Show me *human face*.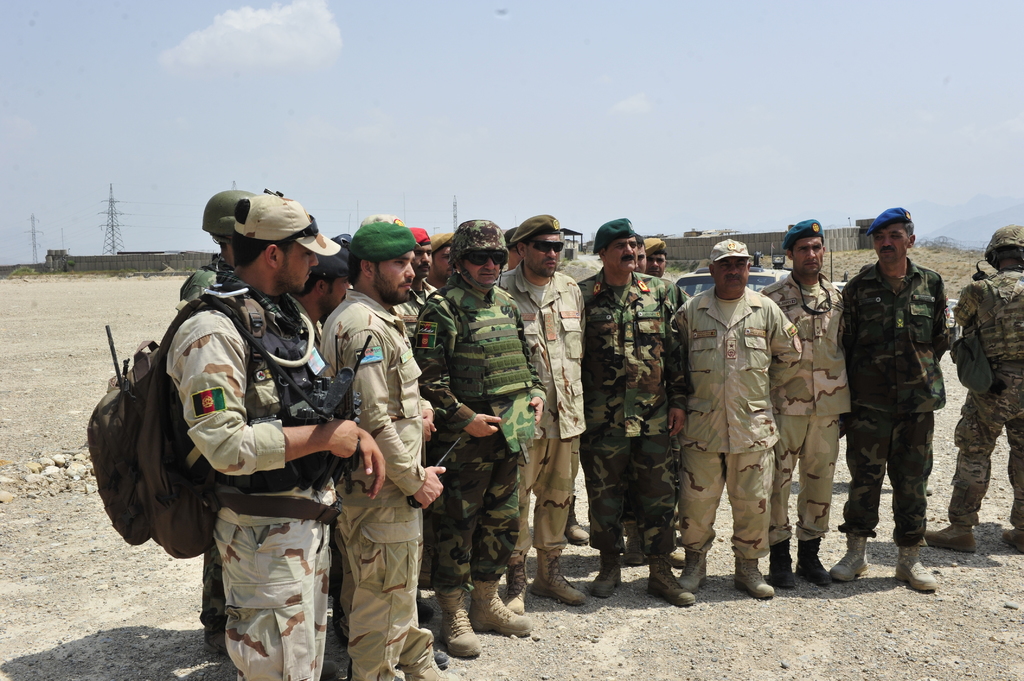
*human face* is here: 435:244:451:277.
